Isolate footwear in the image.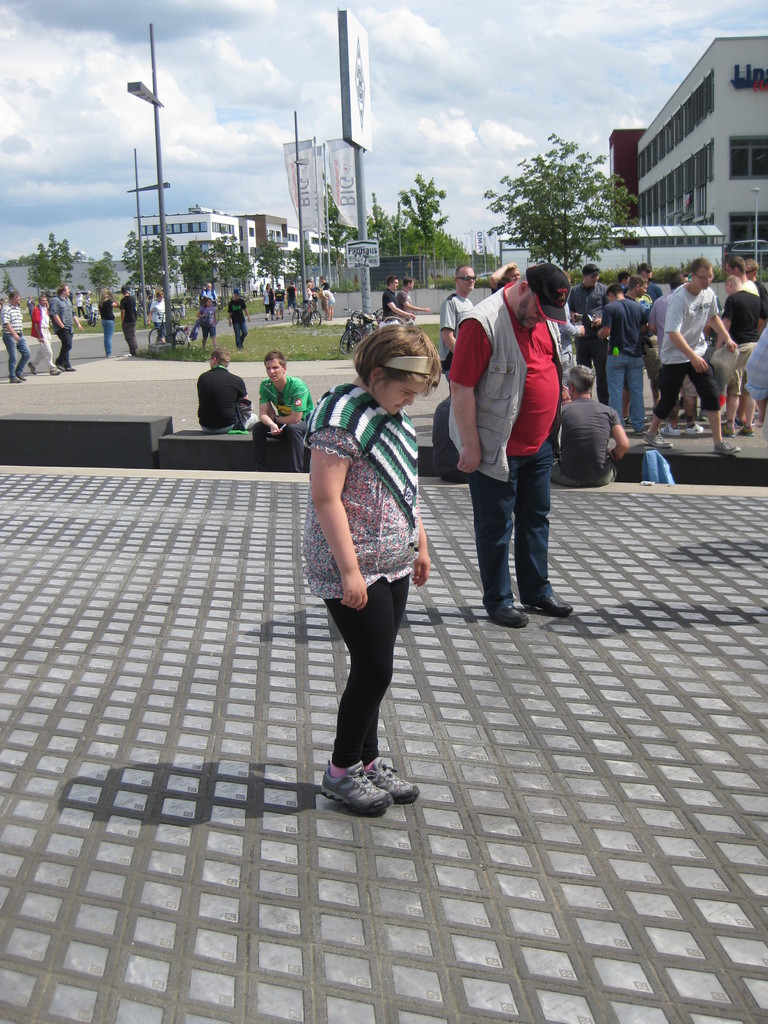
Isolated region: [x1=29, y1=364, x2=33, y2=370].
